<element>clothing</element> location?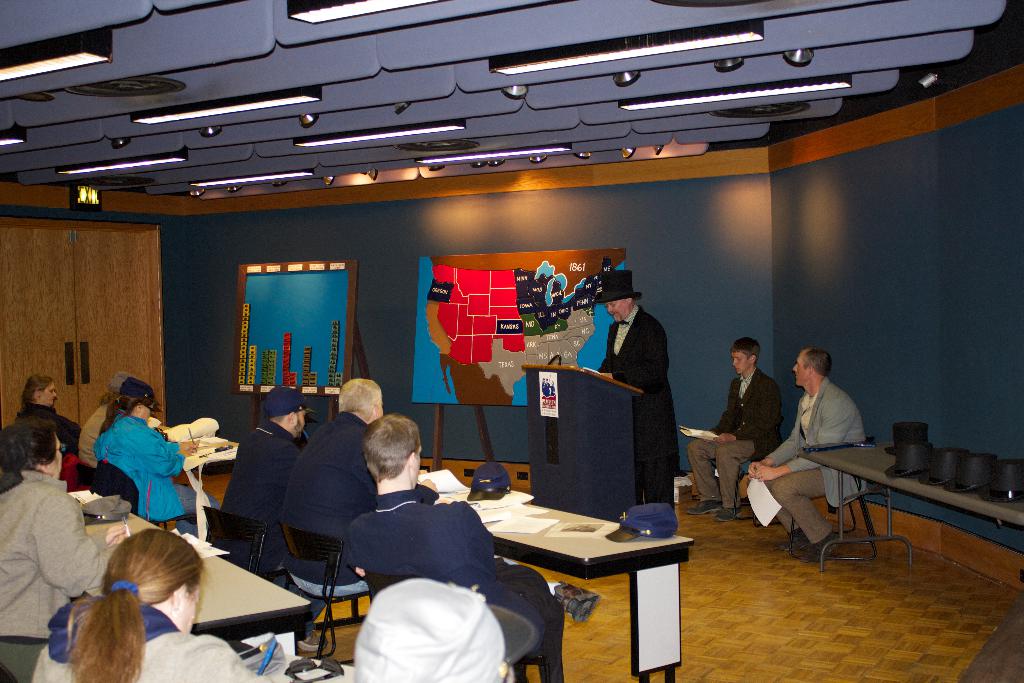
(x1=72, y1=408, x2=111, y2=482)
